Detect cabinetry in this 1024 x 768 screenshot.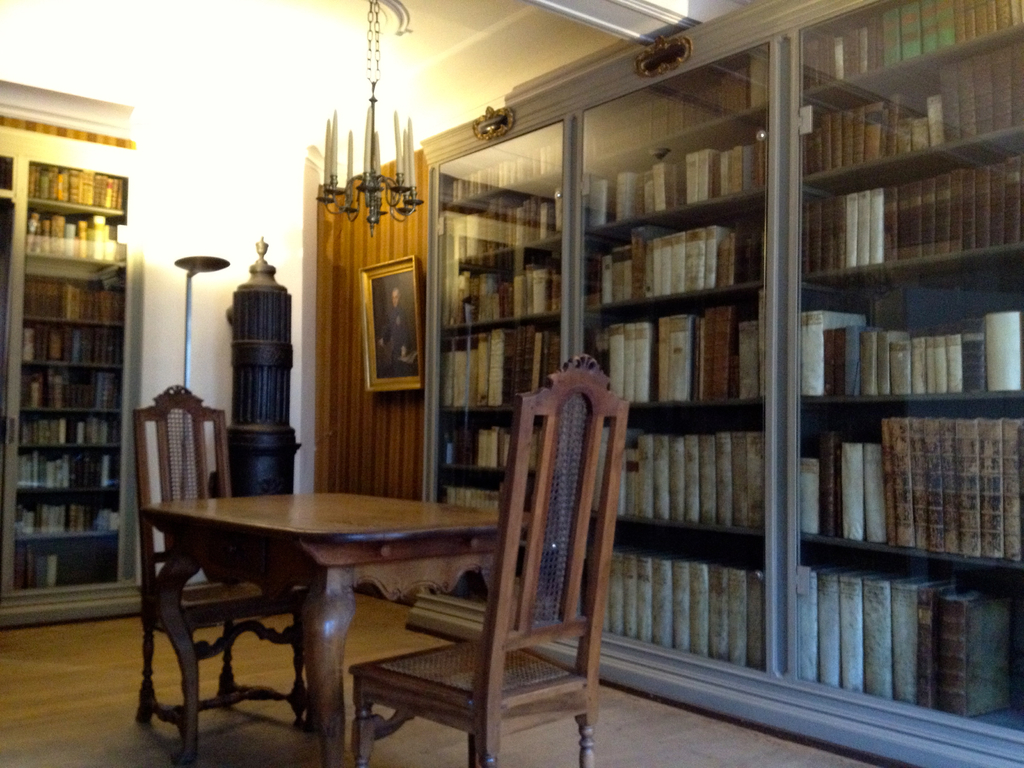
Detection: BBox(0, 122, 146, 618).
